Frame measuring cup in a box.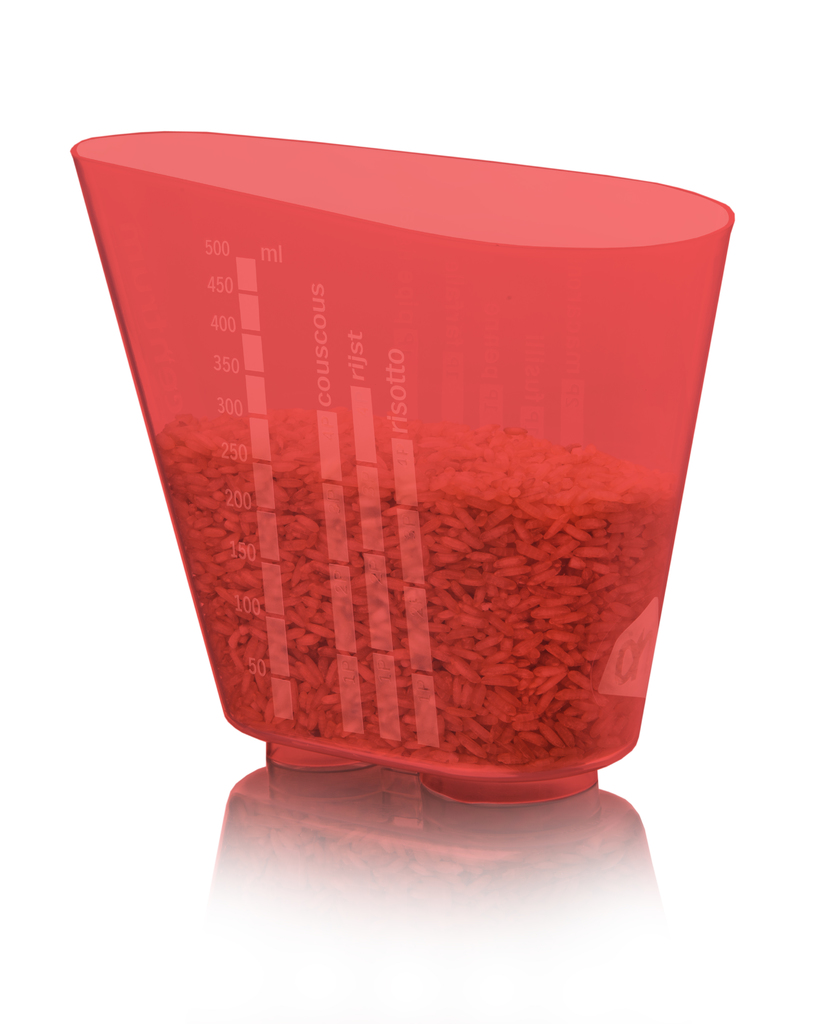
(70, 129, 732, 806).
